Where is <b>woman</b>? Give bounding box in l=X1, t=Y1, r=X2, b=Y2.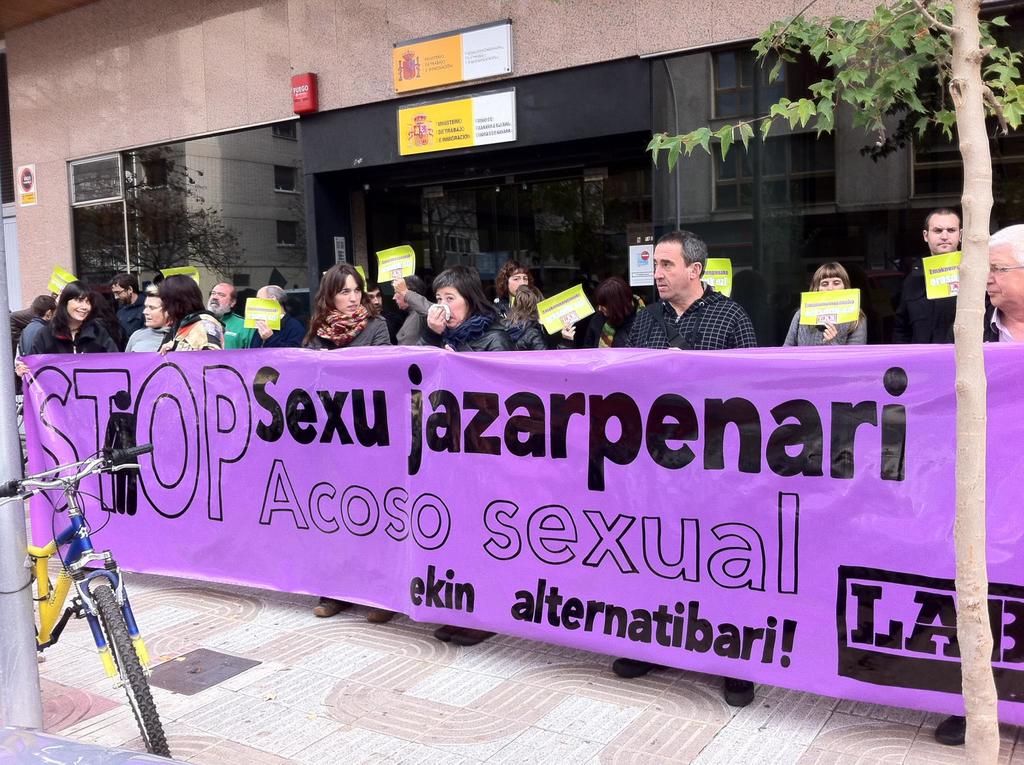
l=29, t=286, r=121, b=356.
